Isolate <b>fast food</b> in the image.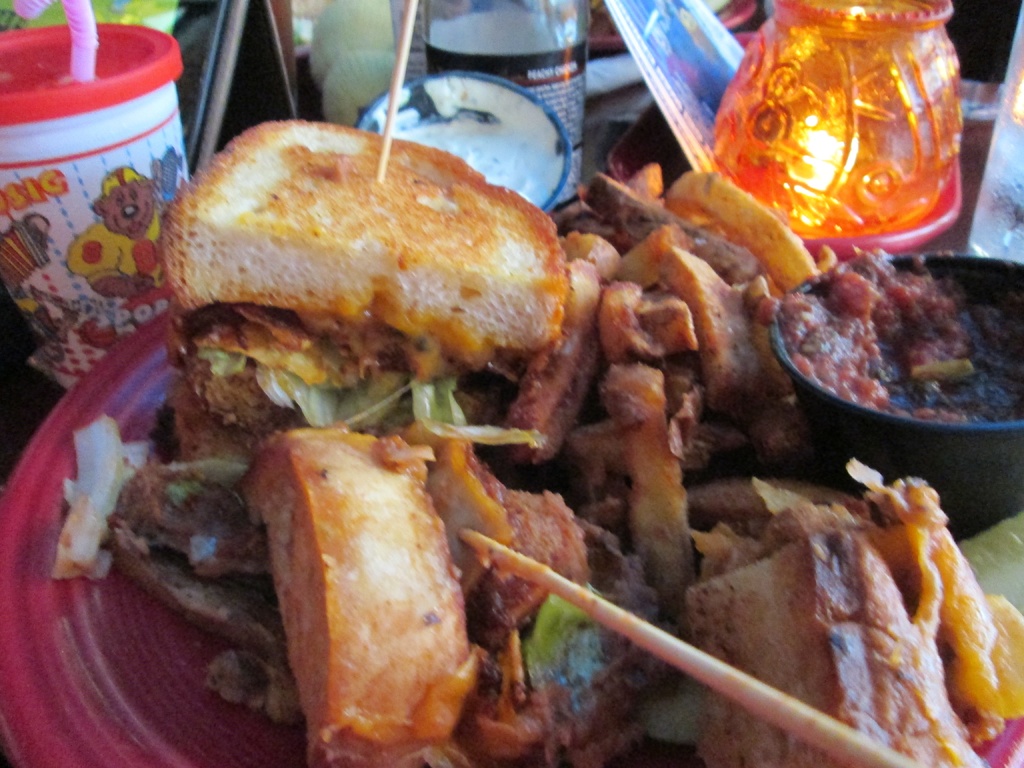
Isolated region: box(137, 118, 572, 476).
